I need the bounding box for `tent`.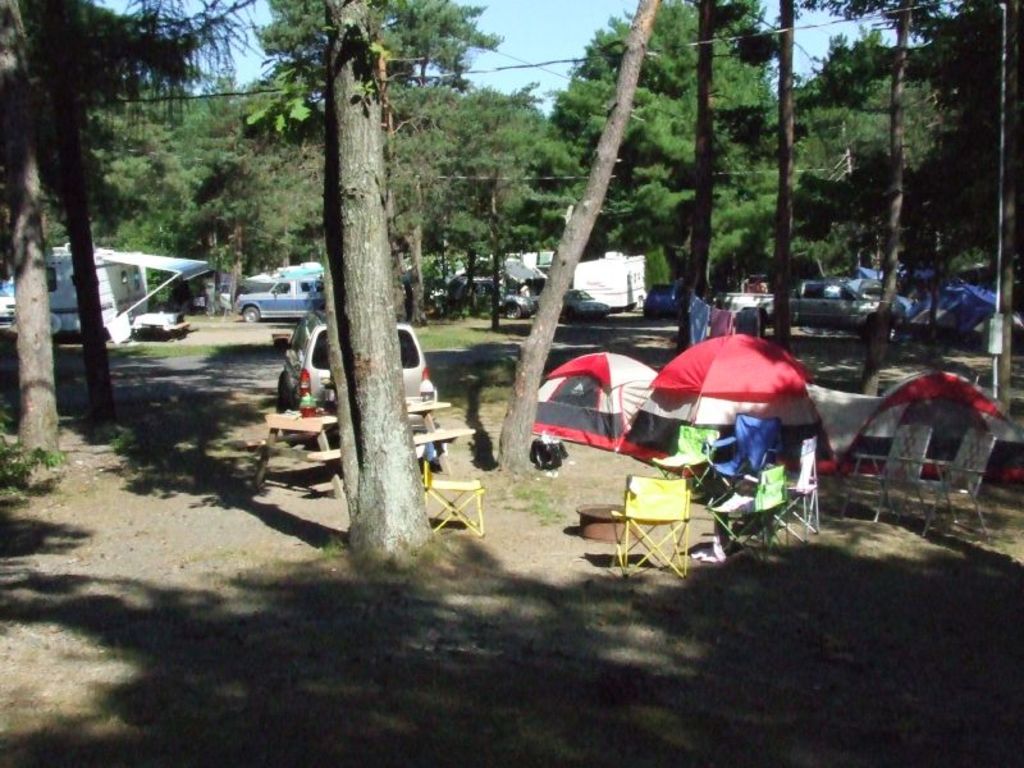
Here it is: rect(785, 372, 1023, 483).
